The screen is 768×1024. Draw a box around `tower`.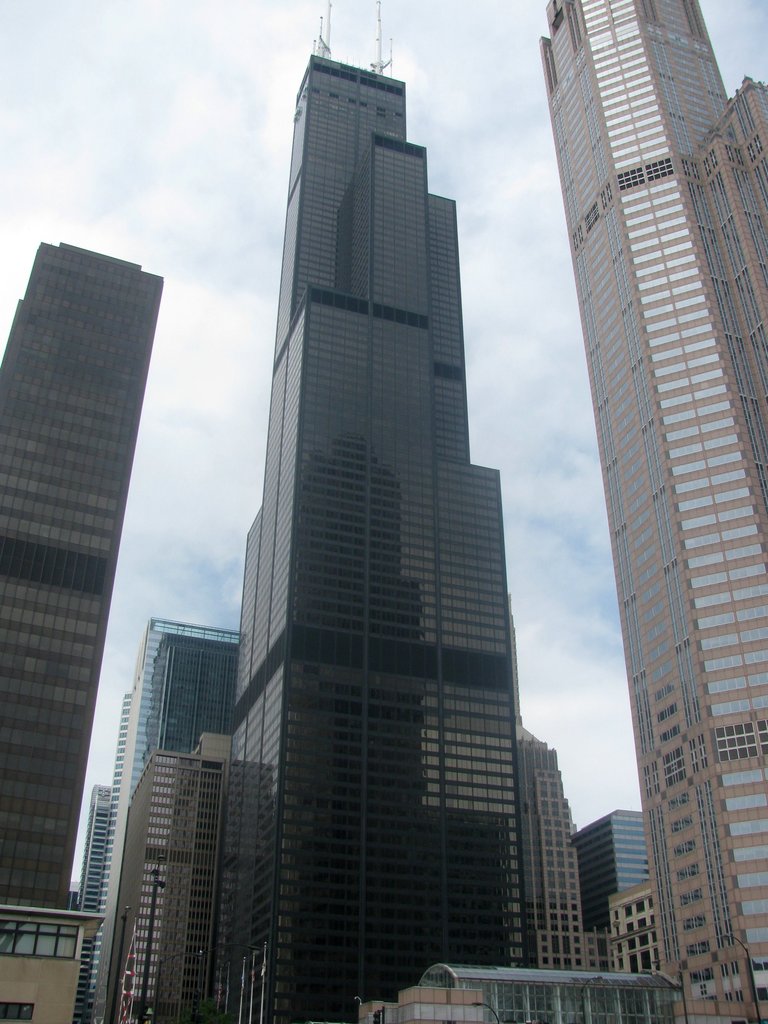
[left=0, top=239, right=173, bottom=922].
